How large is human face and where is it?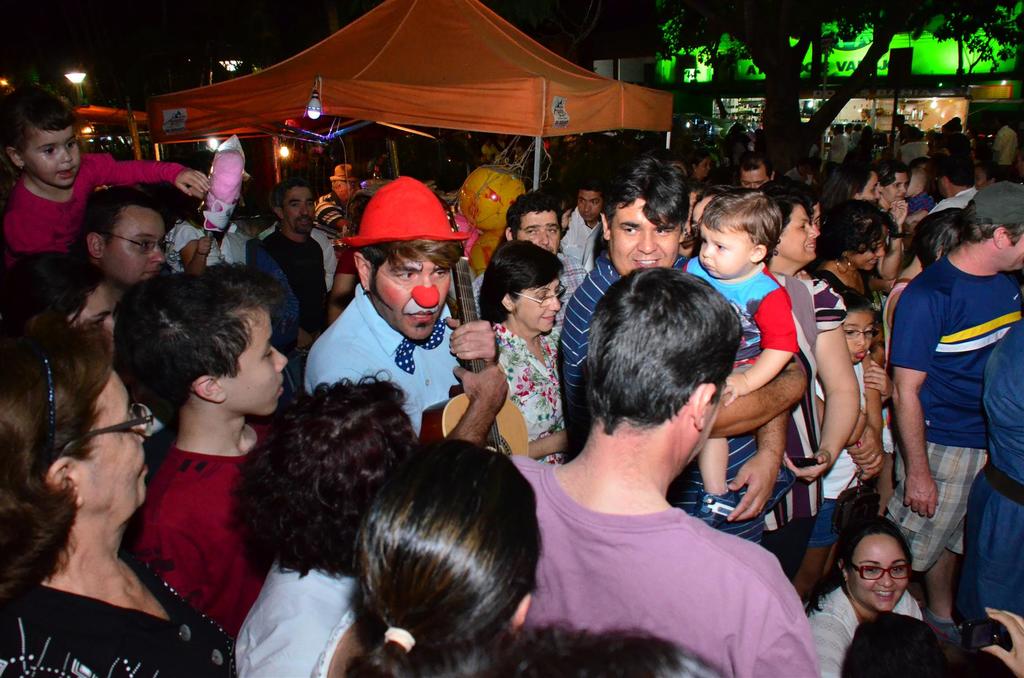
Bounding box: box=[849, 224, 884, 269].
